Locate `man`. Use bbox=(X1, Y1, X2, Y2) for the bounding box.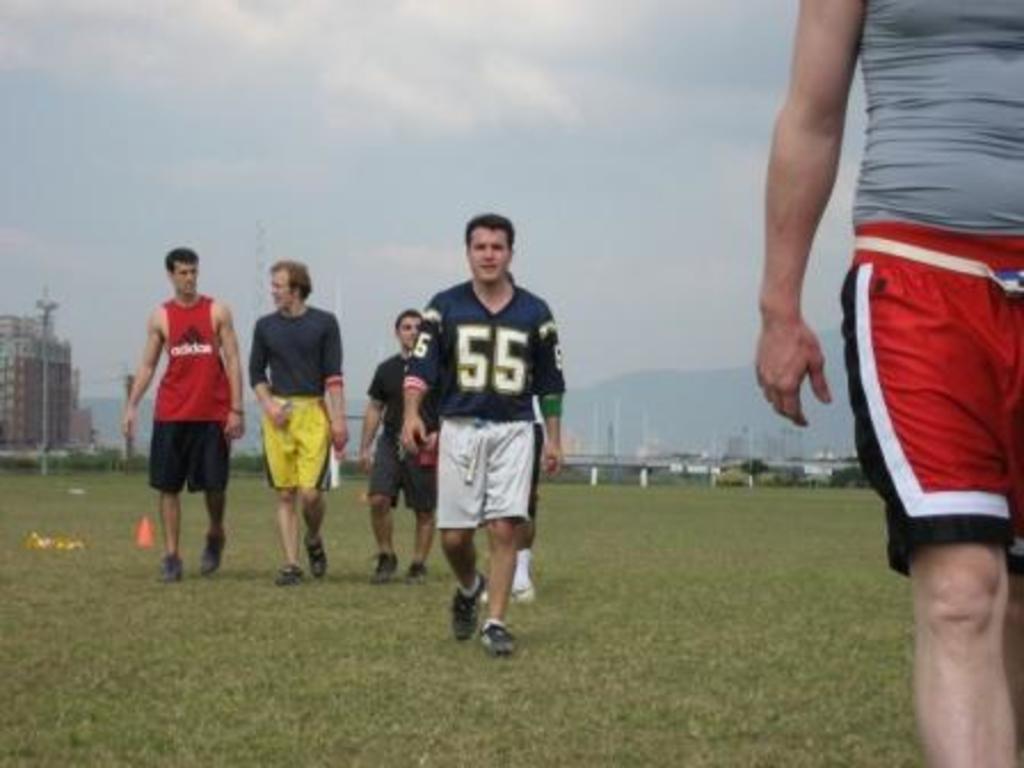
bbox=(405, 215, 565, 647).
